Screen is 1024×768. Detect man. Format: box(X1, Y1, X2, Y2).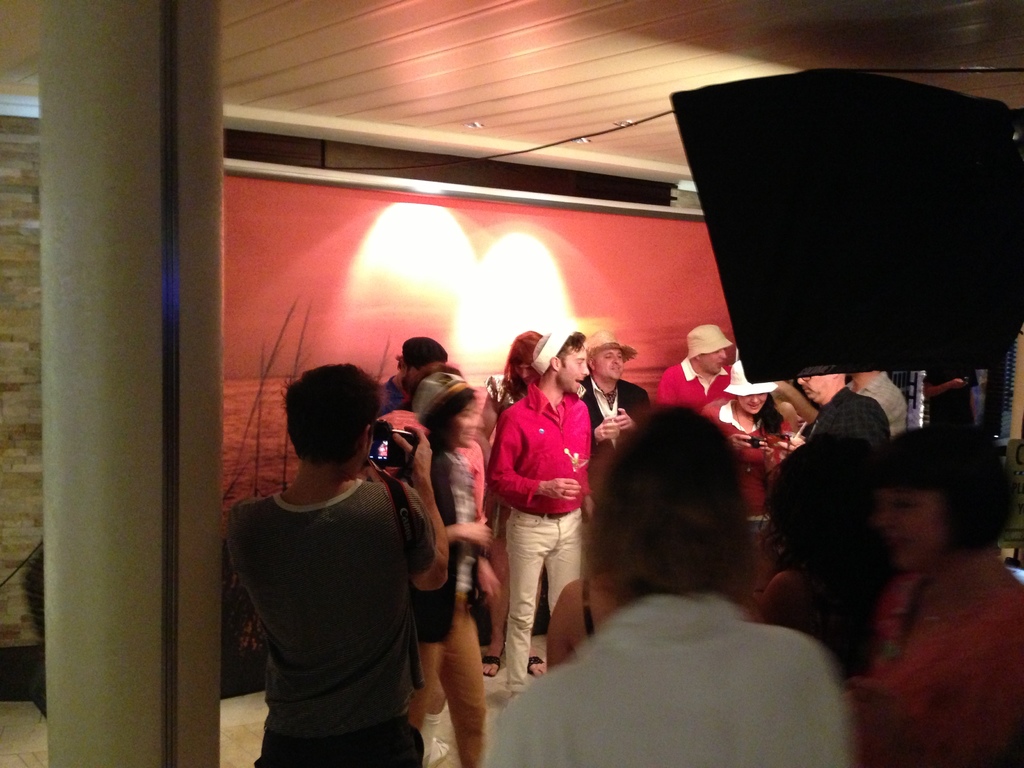
box(576, 324, 646, 506).
